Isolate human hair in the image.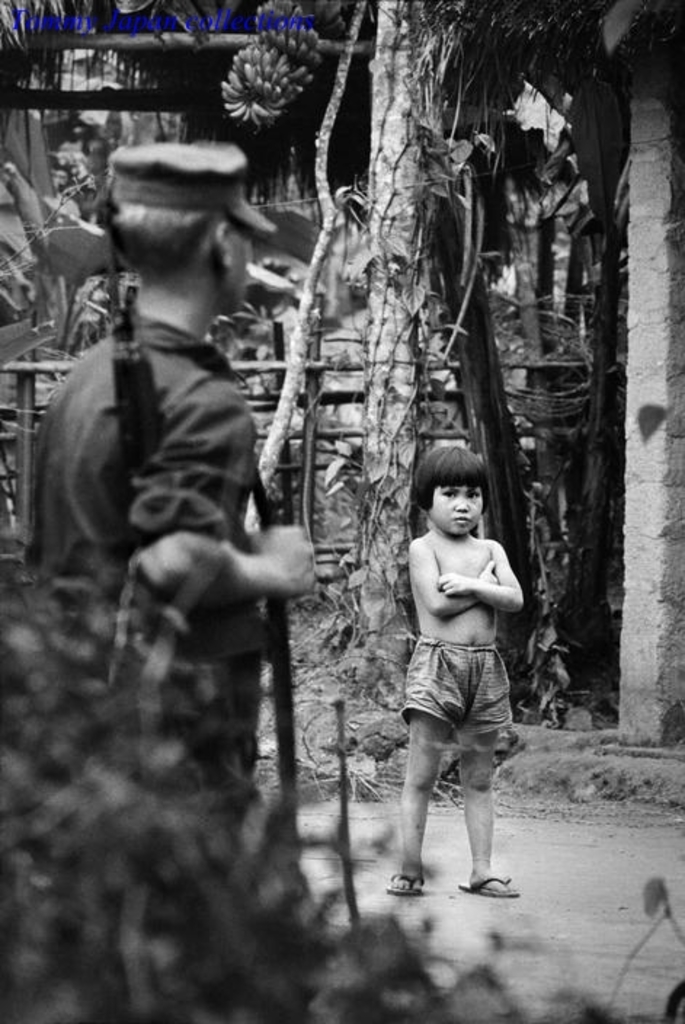
Isolated region: region(108, 205, 211, 272).
